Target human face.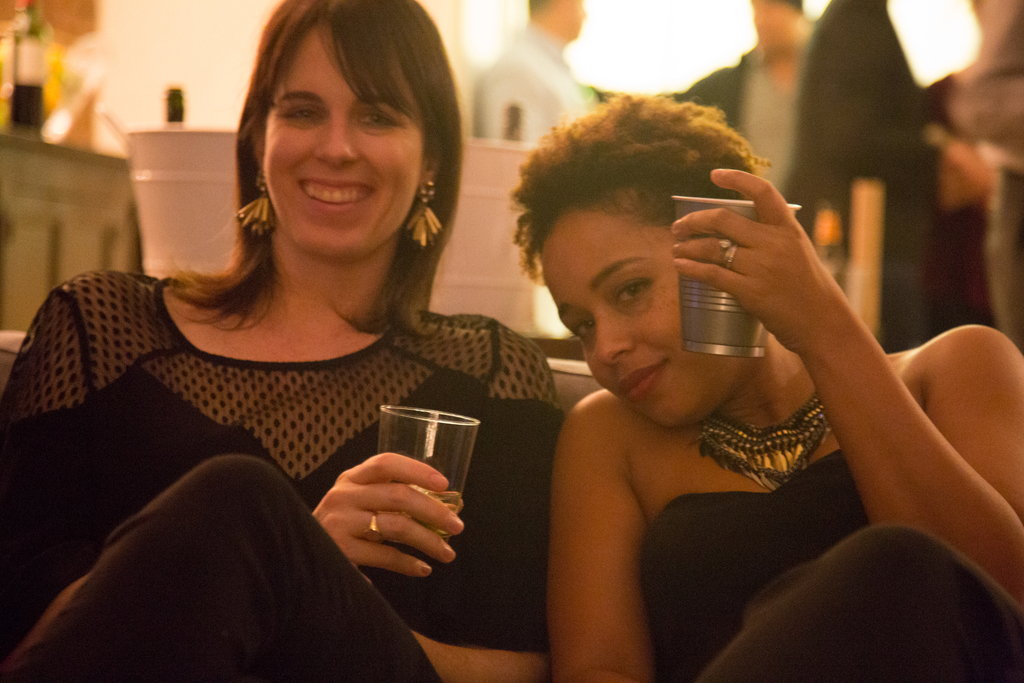
Target region: bbox(236, 36, 438, 250).
